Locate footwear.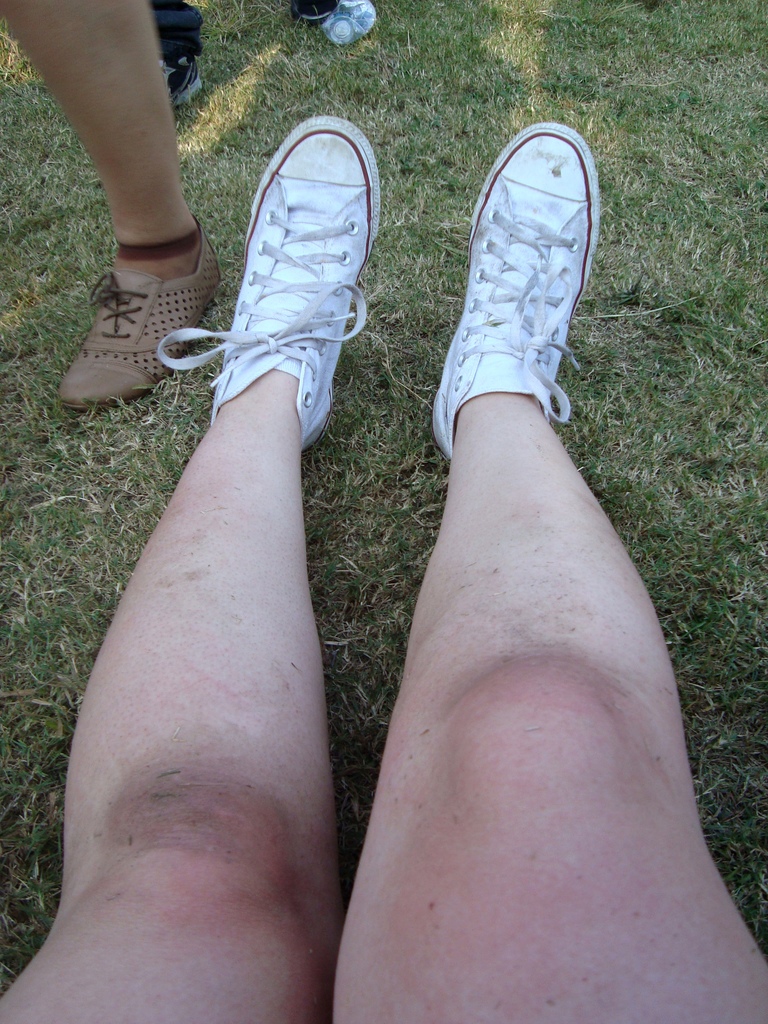
Bounding box: 432,118,602,466.
